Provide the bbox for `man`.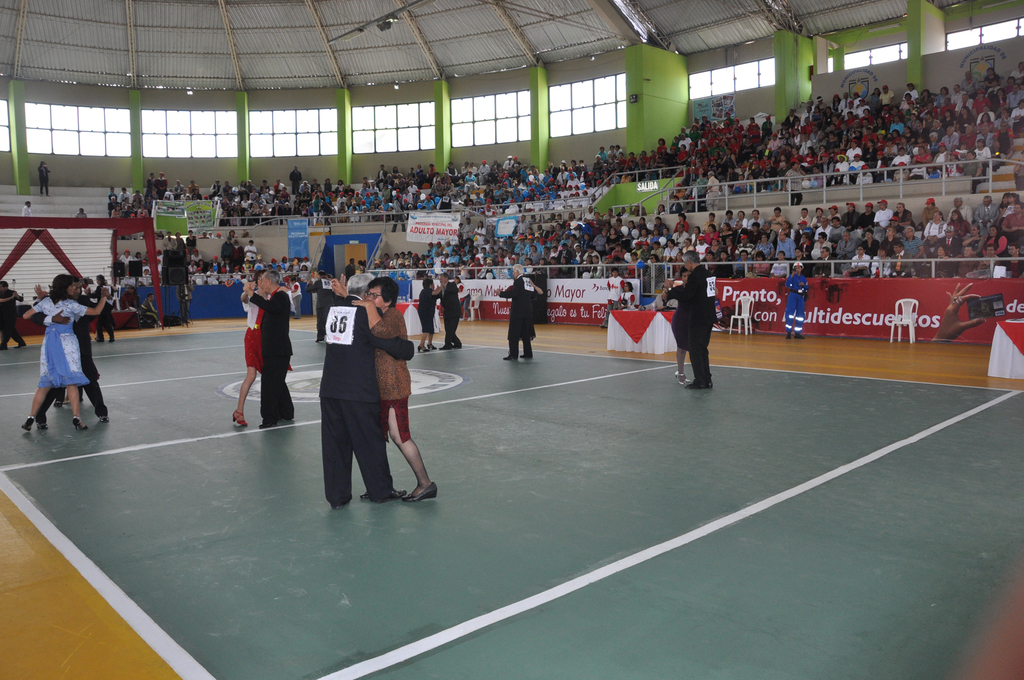
<region>813, 210, 839, 238</region>.
